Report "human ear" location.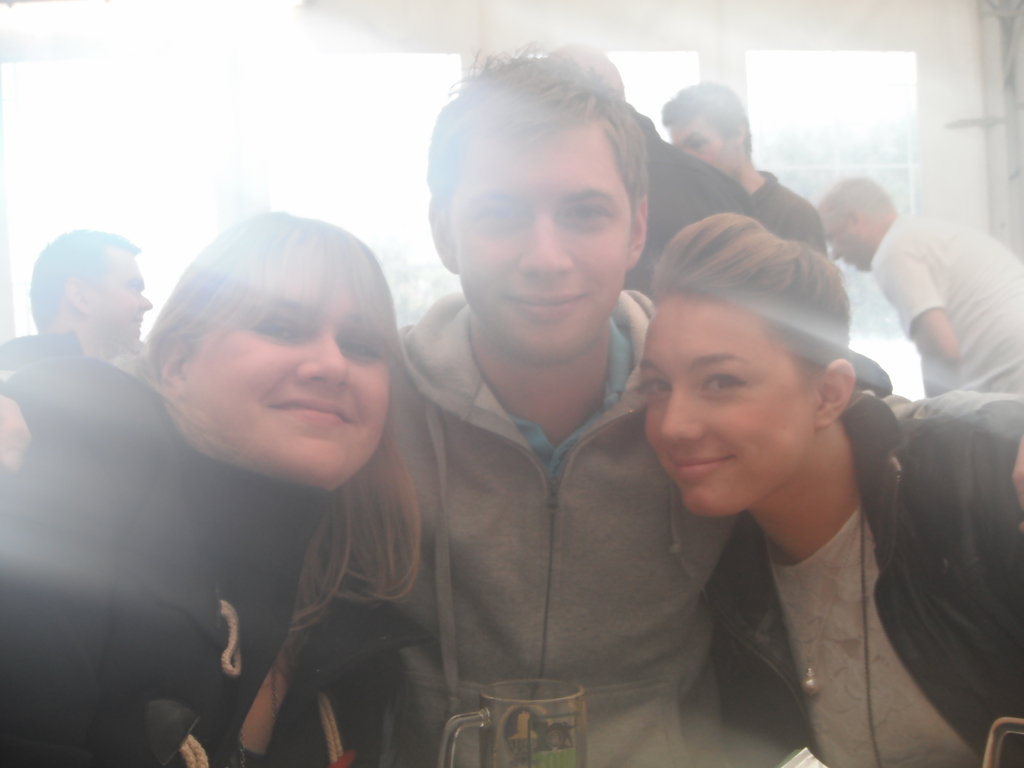
Report: l=65, t=276, r=83, b=314.
